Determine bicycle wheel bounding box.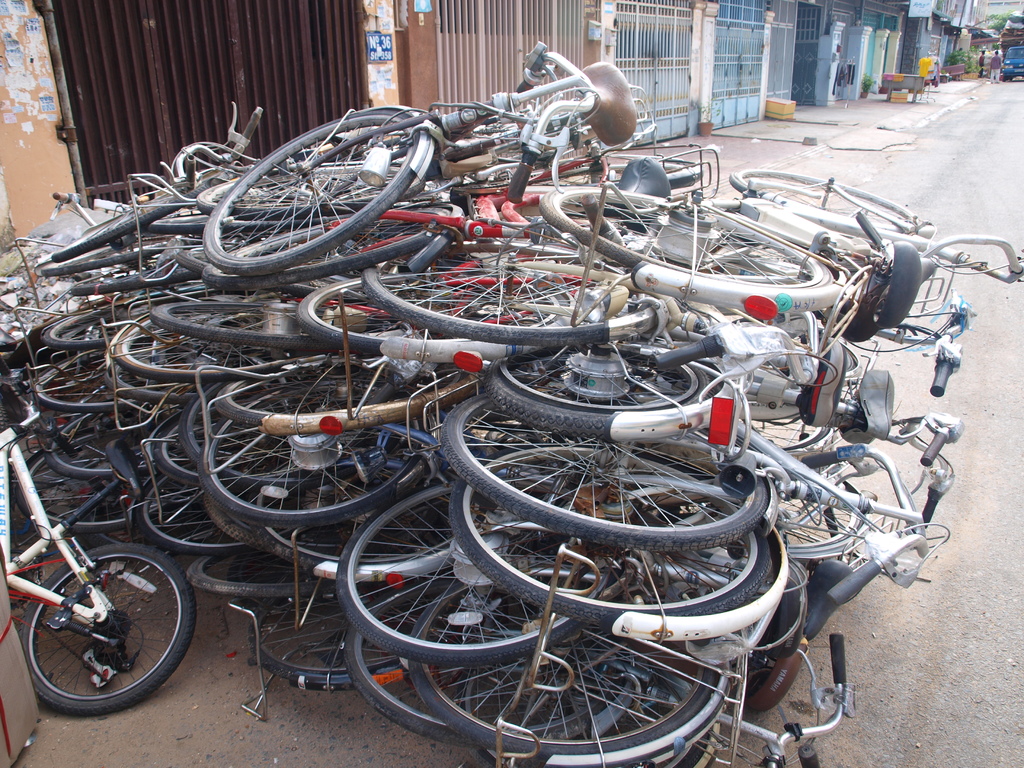
Determined: 195:124:427:259.
